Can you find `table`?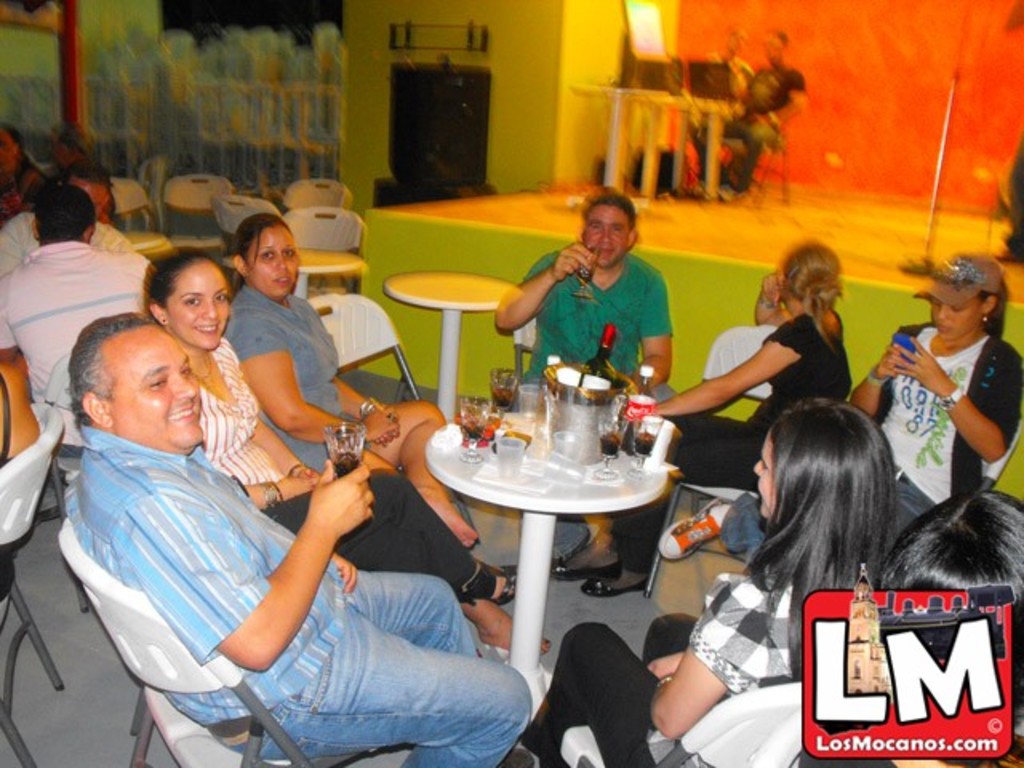
Yes, bounding box: bbox=[419, 406, 672, 733].
